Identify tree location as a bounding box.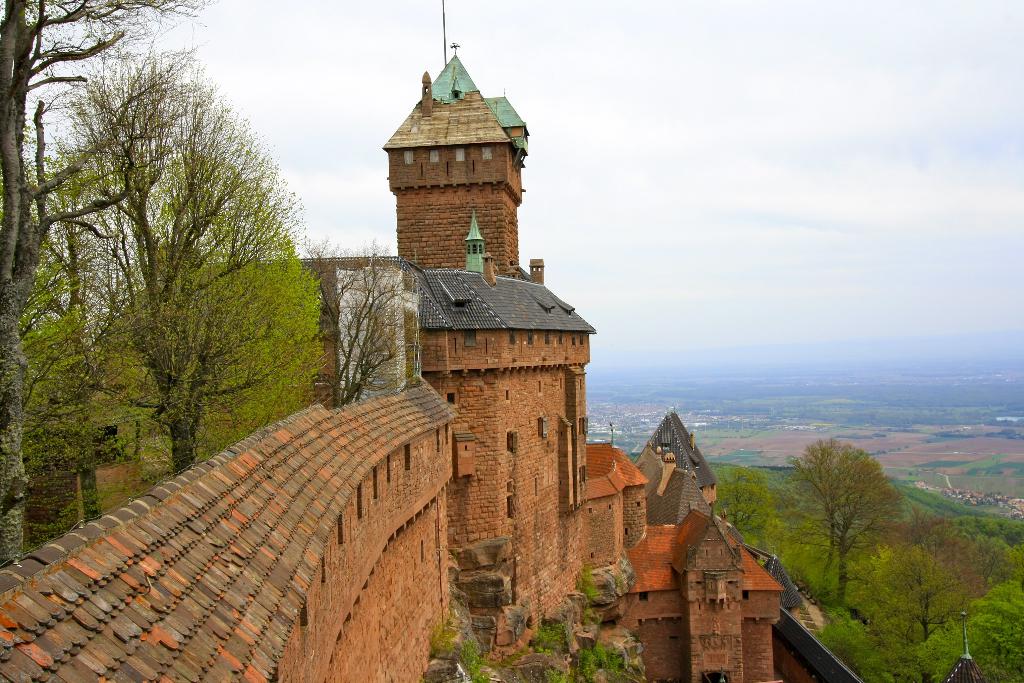
(left=771, top=436, right=902, bottom=607).
